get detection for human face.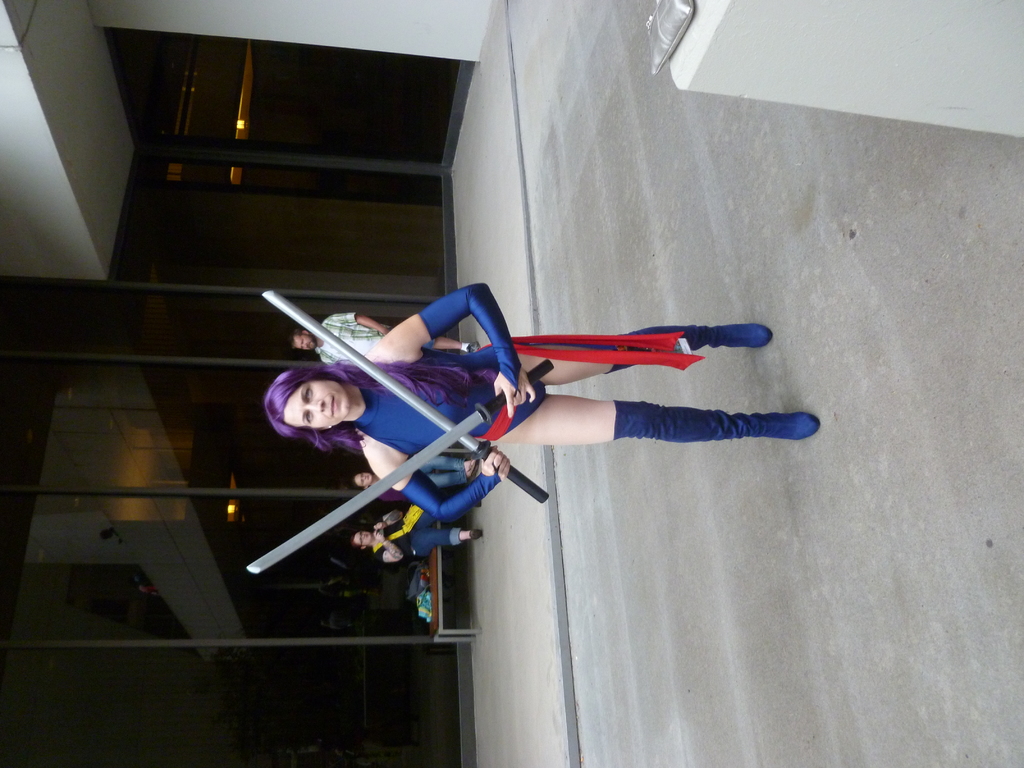
Detection: select_region(294, 329, 317, 352).
